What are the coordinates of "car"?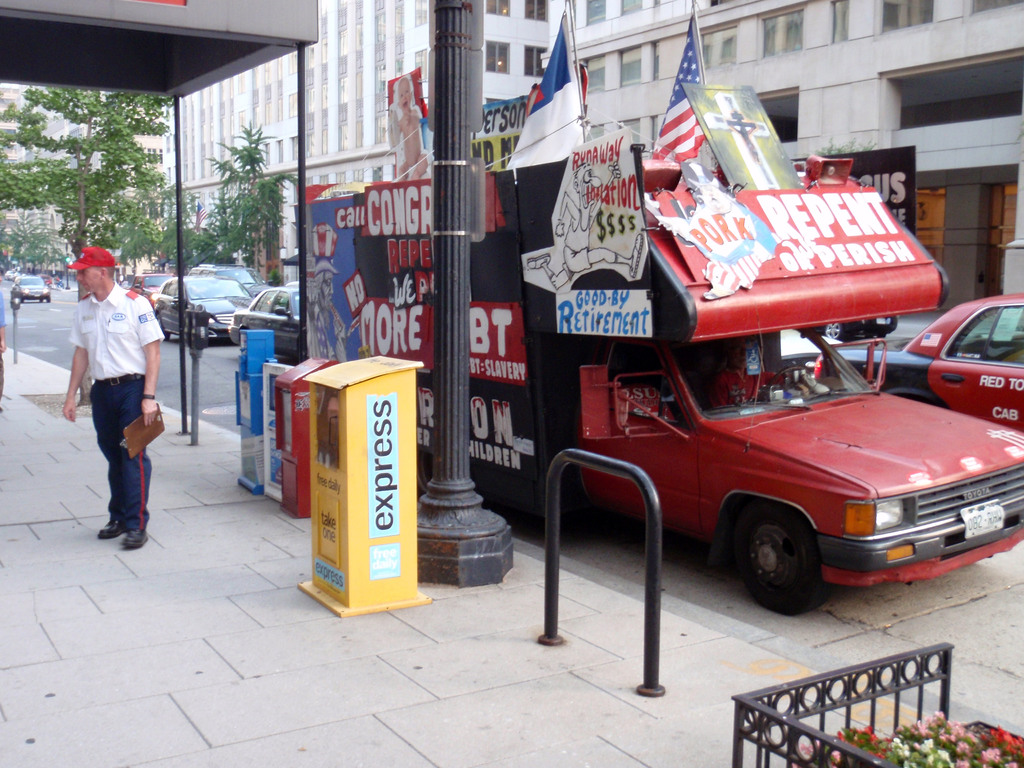
crop(0, 276, 3, 285).
